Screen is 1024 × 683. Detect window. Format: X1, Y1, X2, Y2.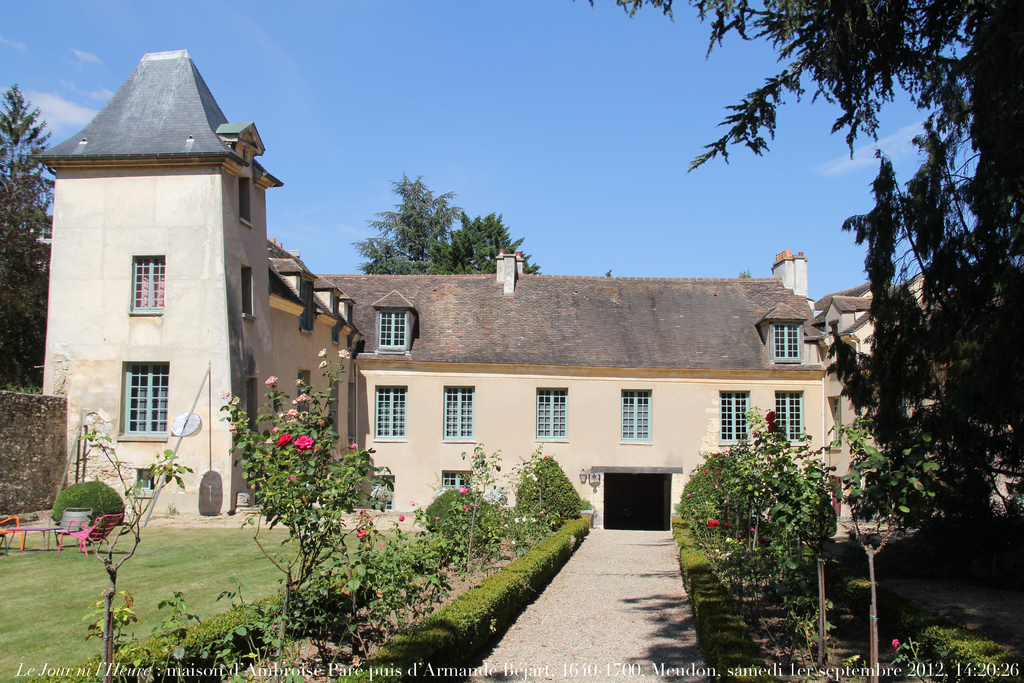
716, 390, 749, 442.
